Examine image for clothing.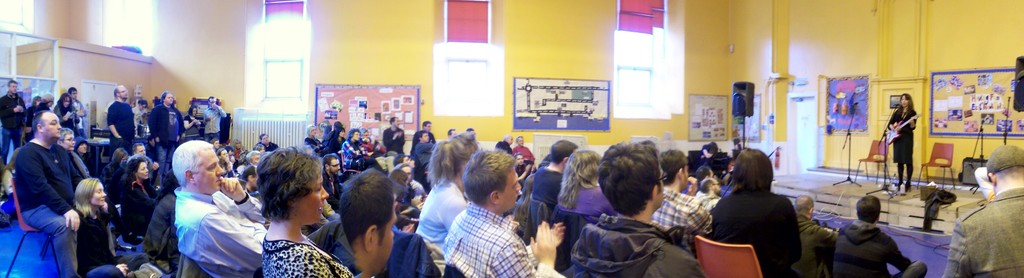
Examination result: 426/186/478/250.
